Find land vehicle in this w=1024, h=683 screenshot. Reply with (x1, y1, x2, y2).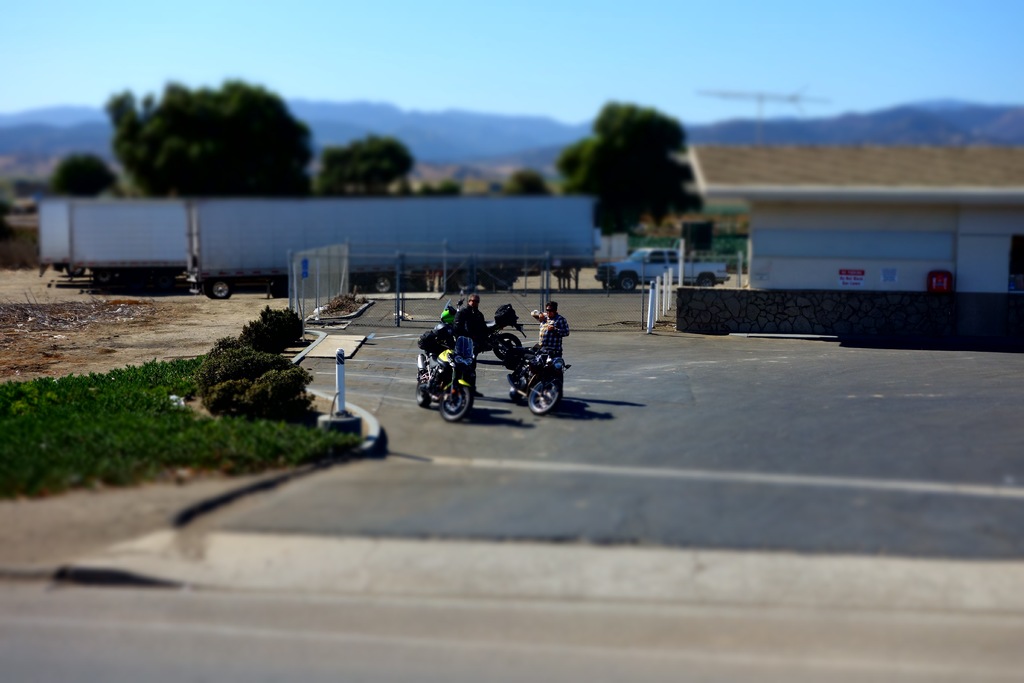
(436, 293, 530, 366).
